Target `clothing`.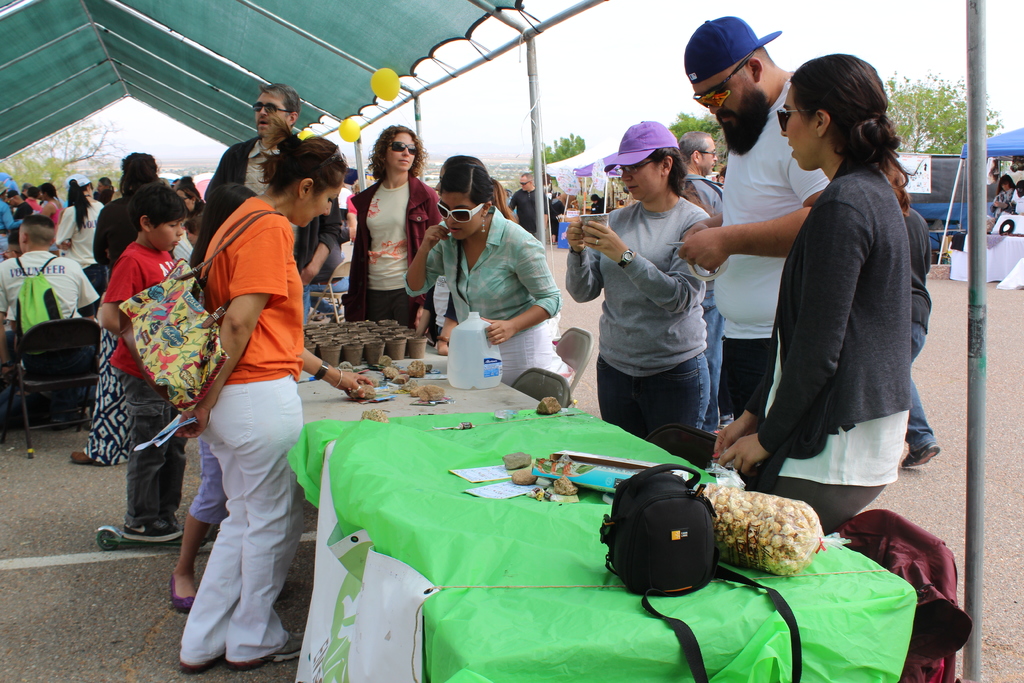
Target region: (401,203,559,383).
